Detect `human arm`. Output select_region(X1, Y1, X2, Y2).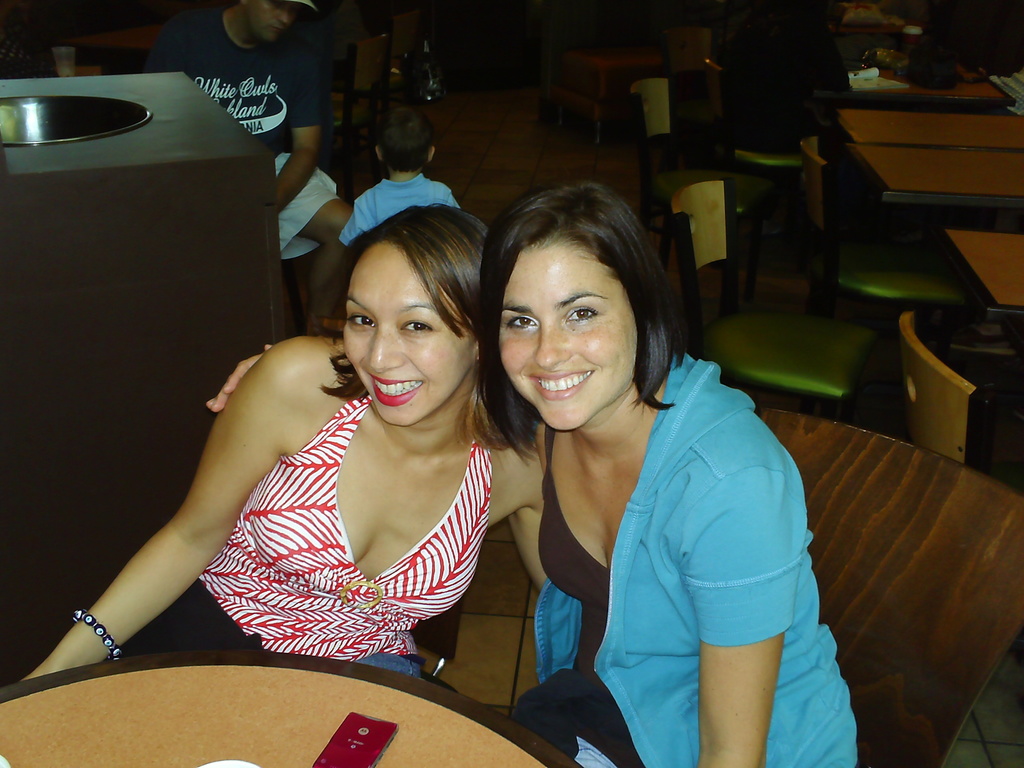
select_region(335, 196, 372, 246).
